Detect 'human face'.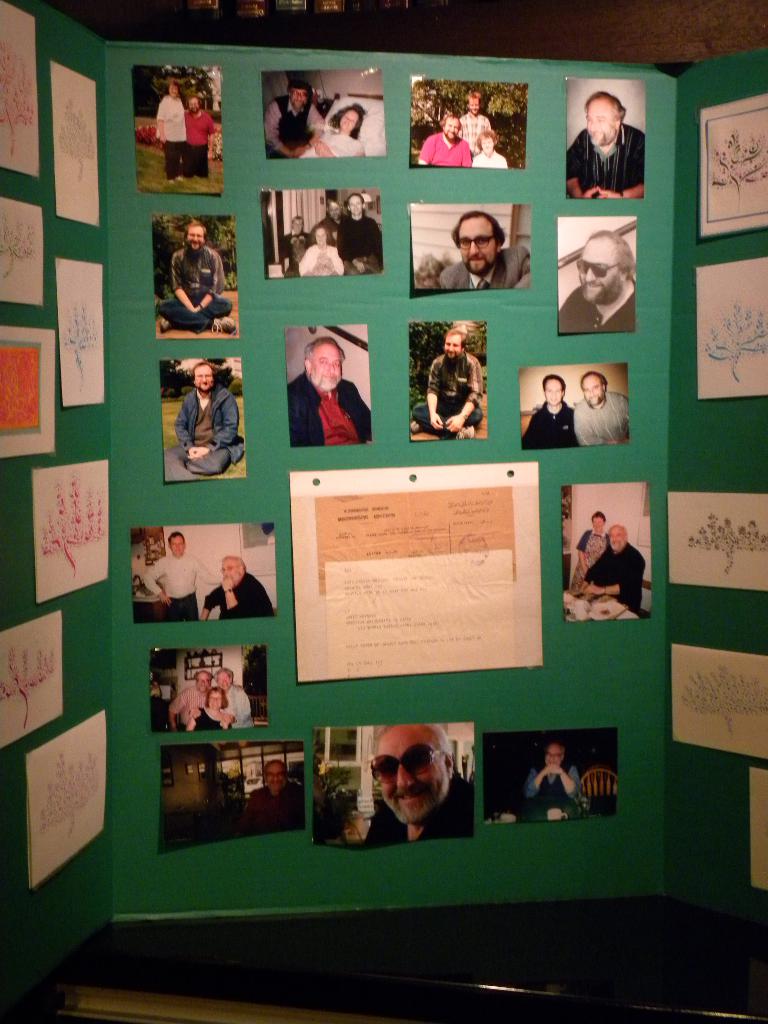
Detected at <box>170,535,184,556</box>.
